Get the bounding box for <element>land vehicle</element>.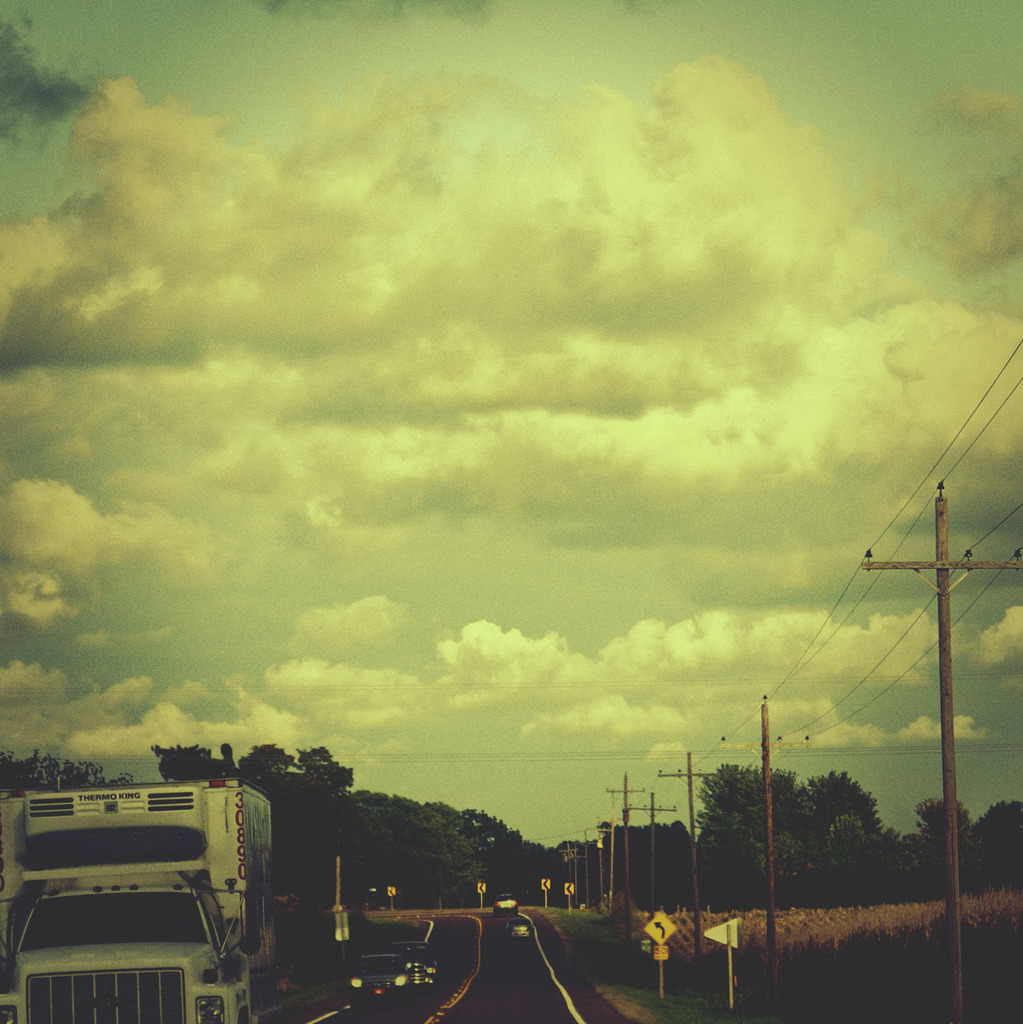
Rect(6, 774, 287, 1014).
